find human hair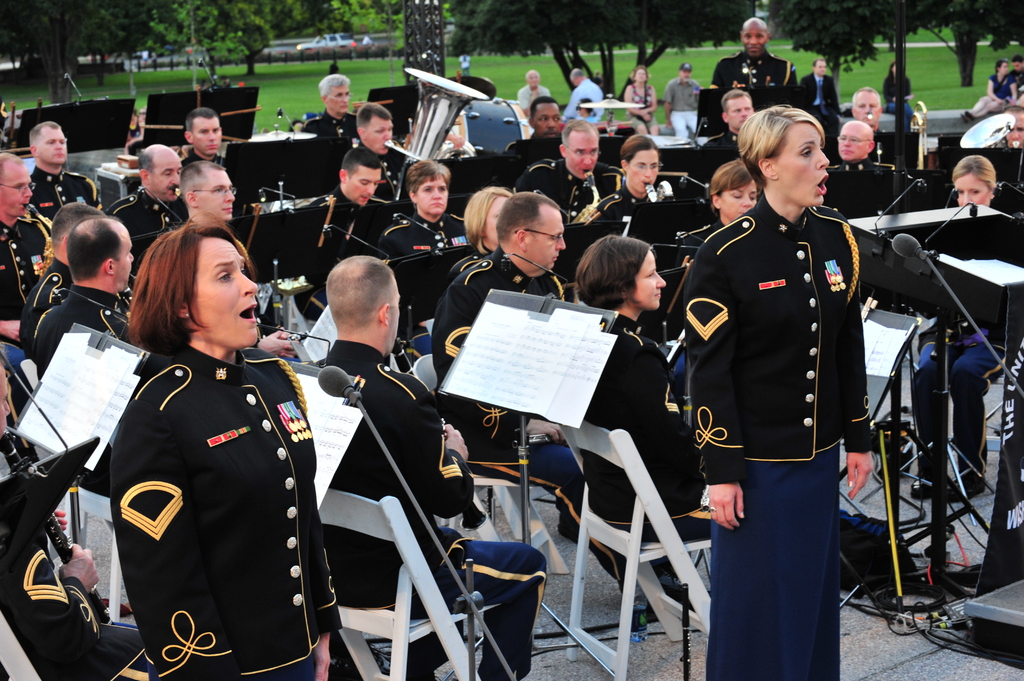
184/108/216/133
